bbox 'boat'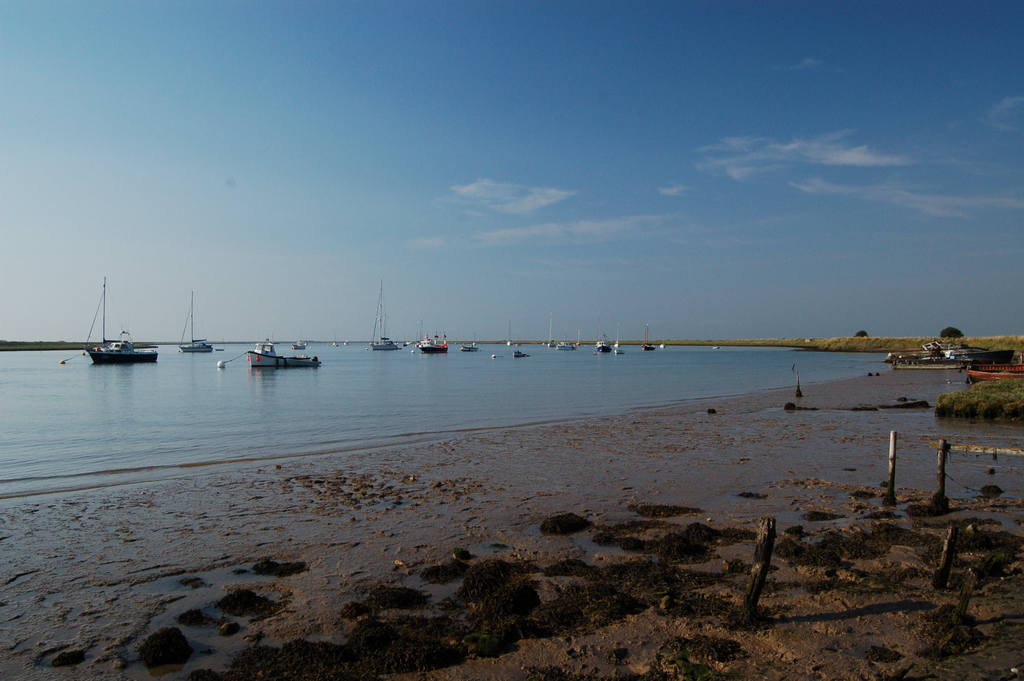
[612,323,621,347]
